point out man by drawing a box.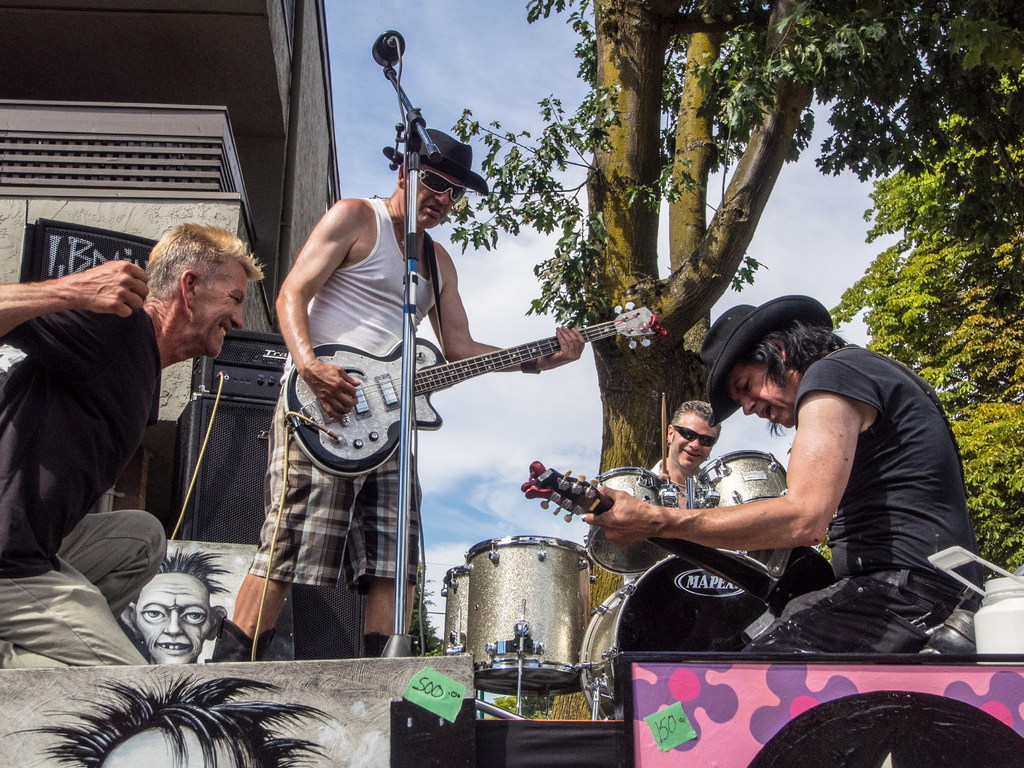
(x1=597, y1=313, x2=959, y2=671).
